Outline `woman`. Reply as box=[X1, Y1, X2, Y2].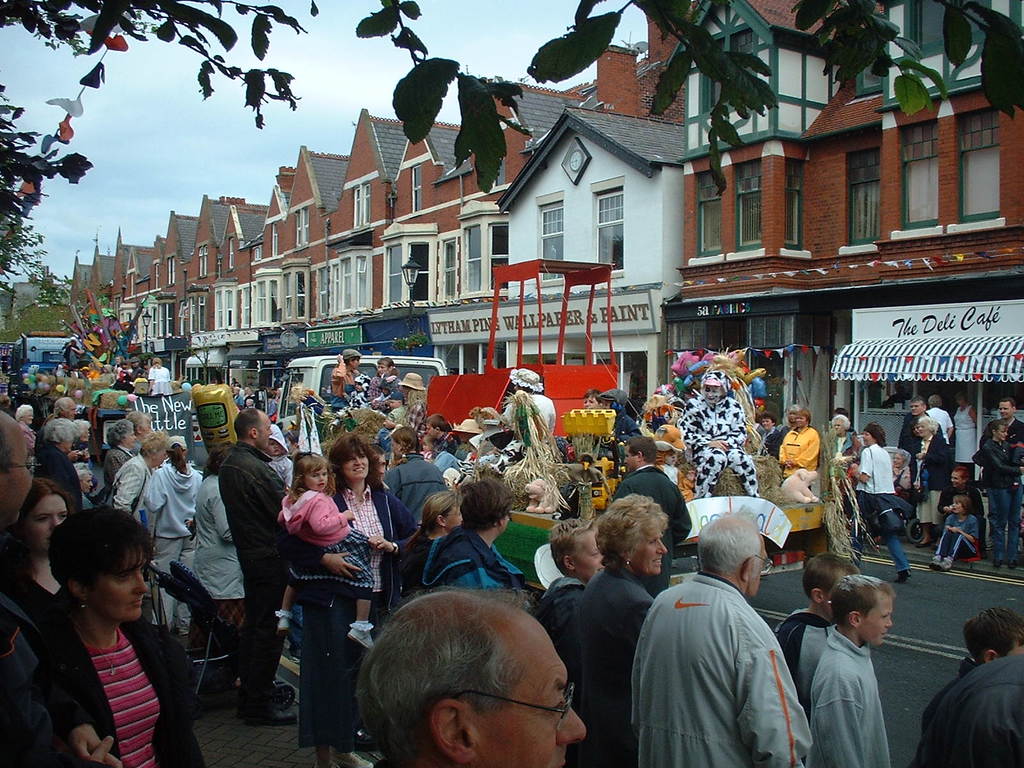
box=[194, 444, 242, 688].
